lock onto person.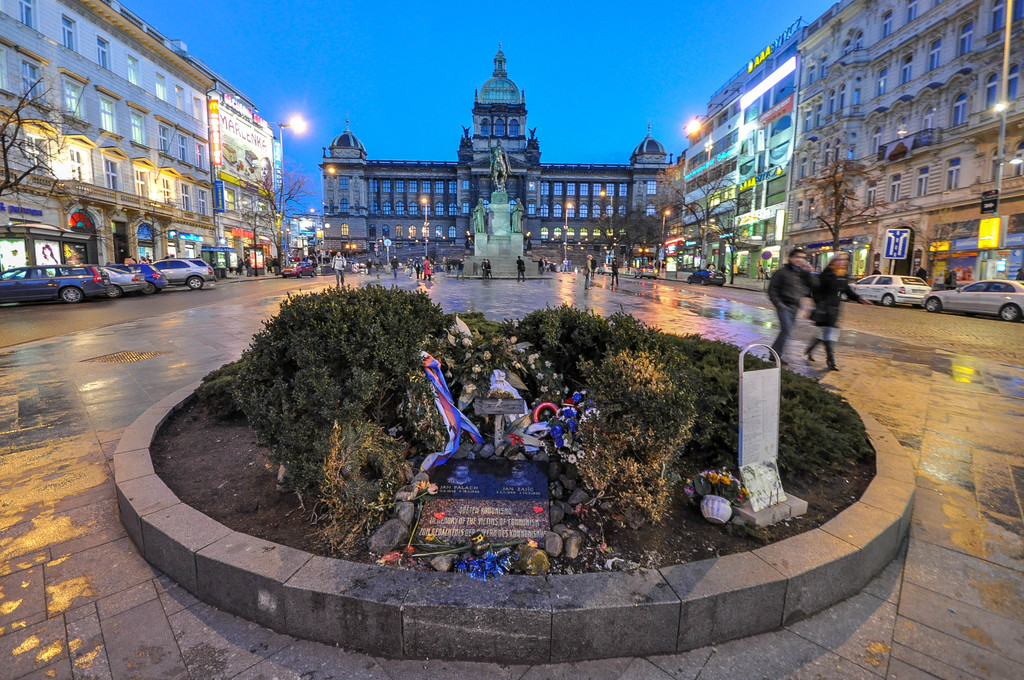
Locked: [x1=770, y1=248, x2=819, y2=360].
